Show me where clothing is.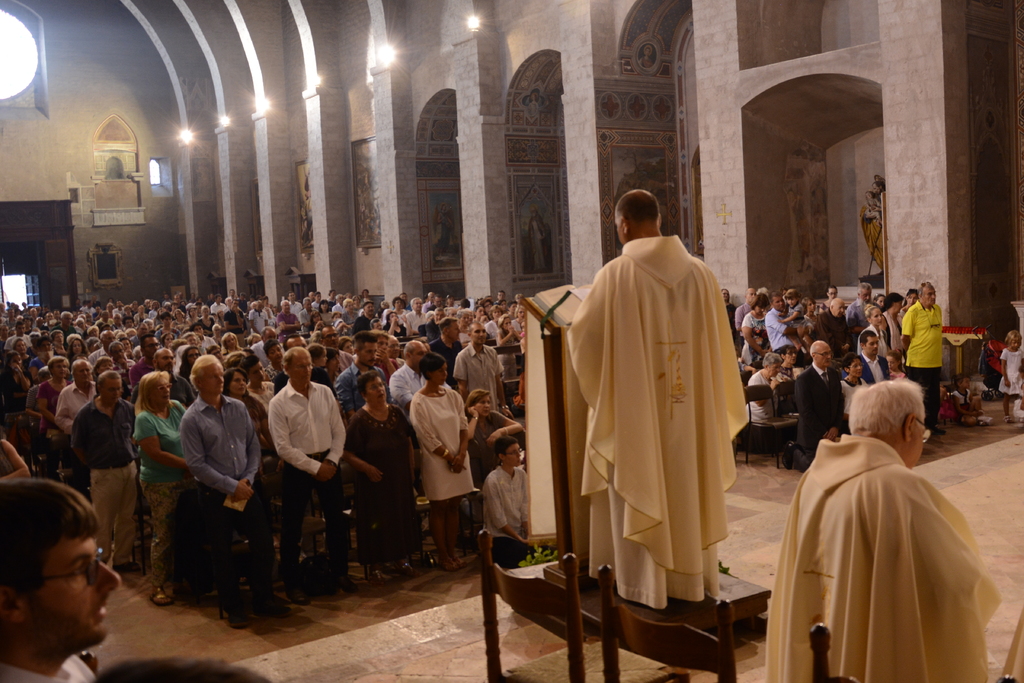
clothing is at l=343, t=409, r=417, b=564.
